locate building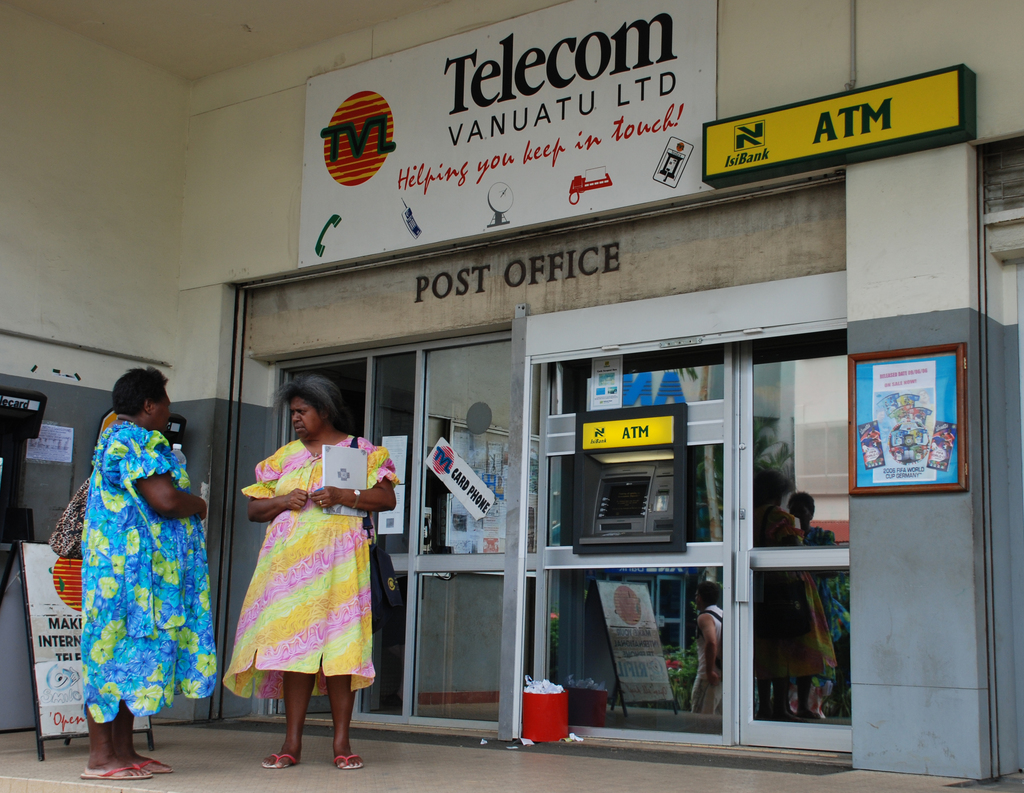
crop(0, 7, 1023, 792)
